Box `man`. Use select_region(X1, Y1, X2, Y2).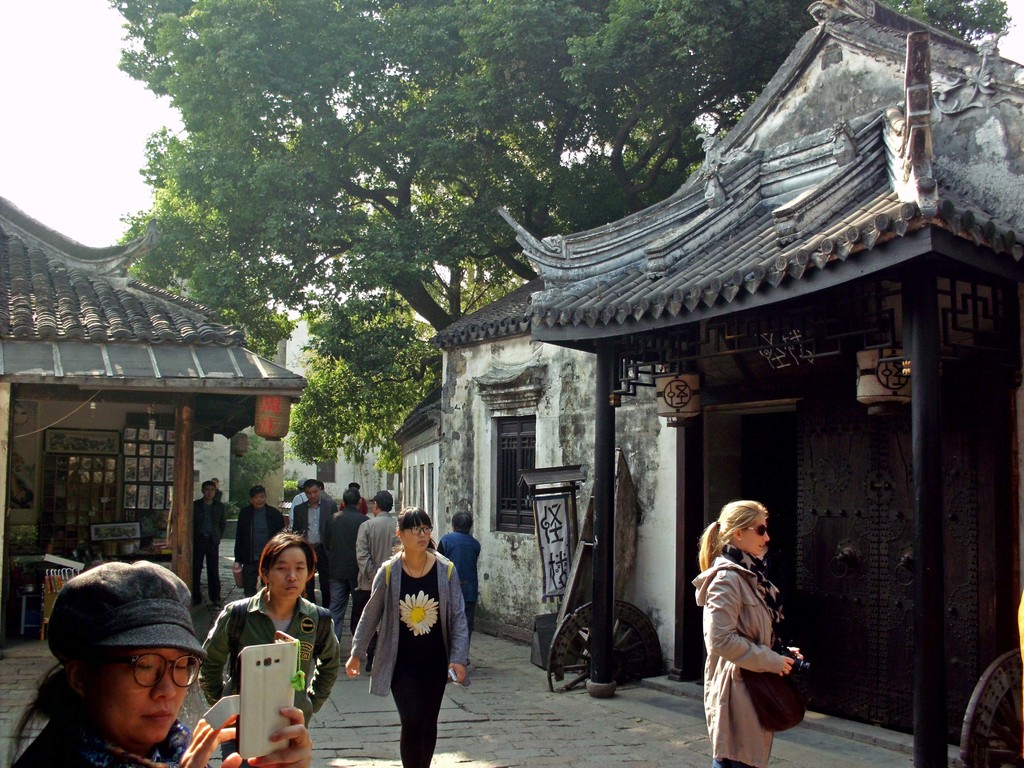
select_region(432, 507, 483, 662).
